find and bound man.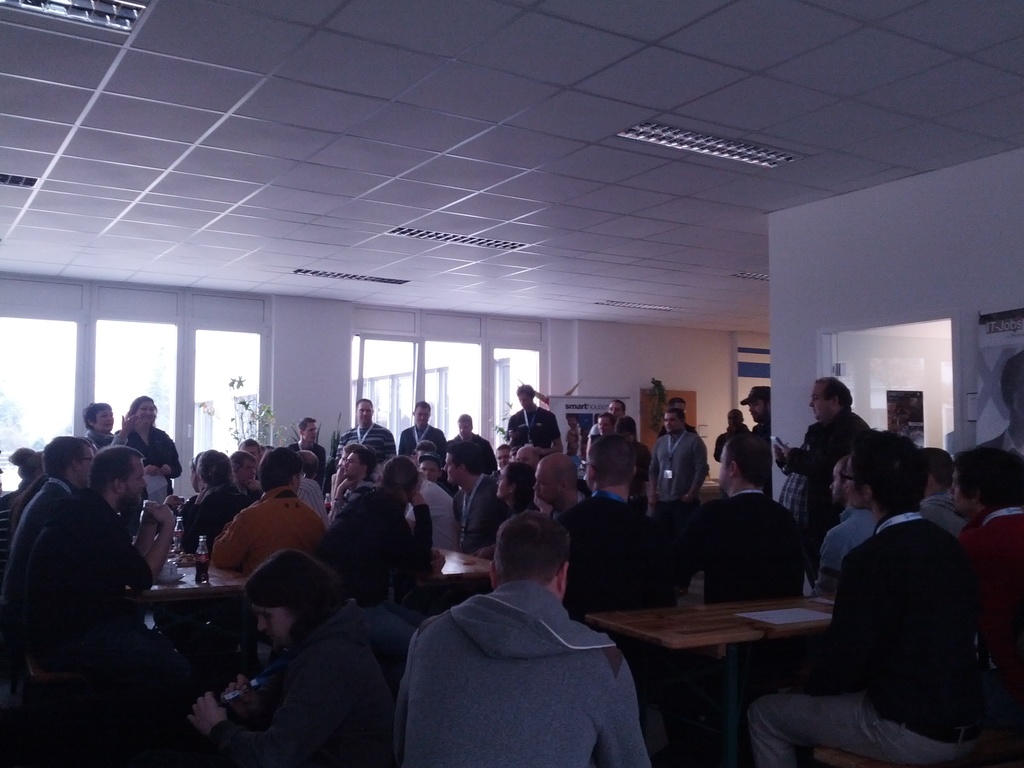
Bound: <box>282,417,327,488</box>.
